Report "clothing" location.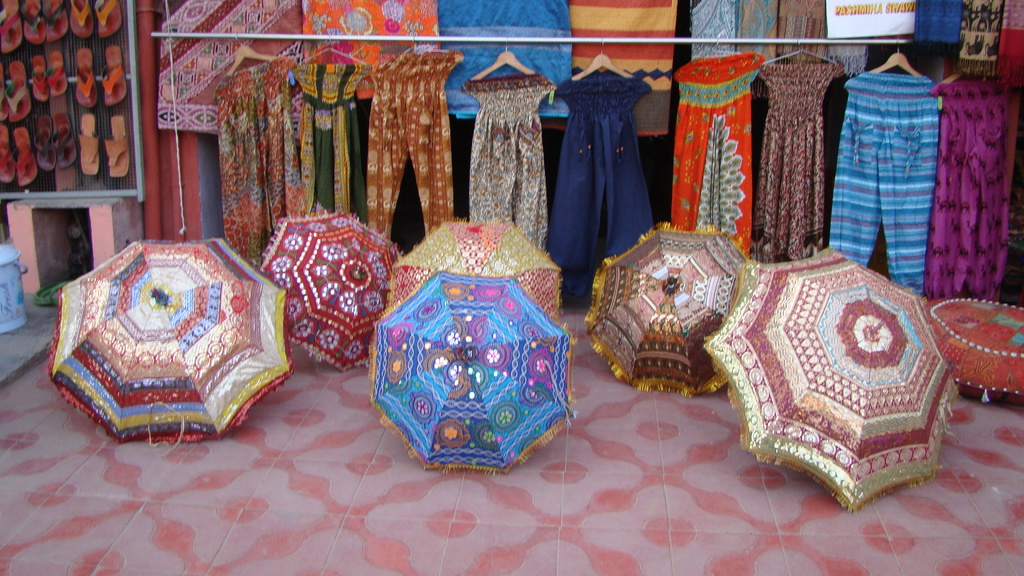
Report: select_region(824, 73, 940, 293).
